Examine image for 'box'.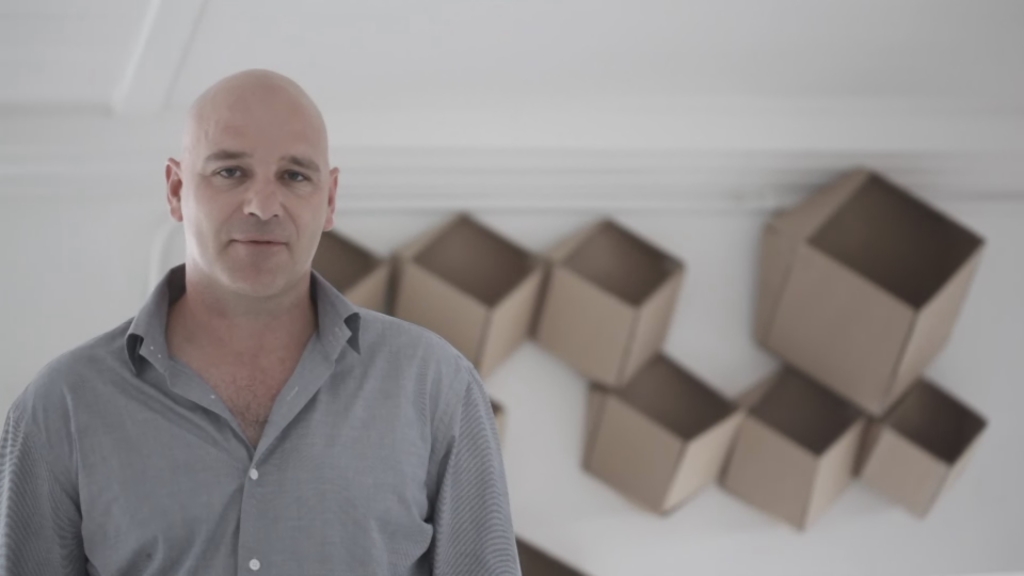
Examination result: 320, 230, 396, 302.
